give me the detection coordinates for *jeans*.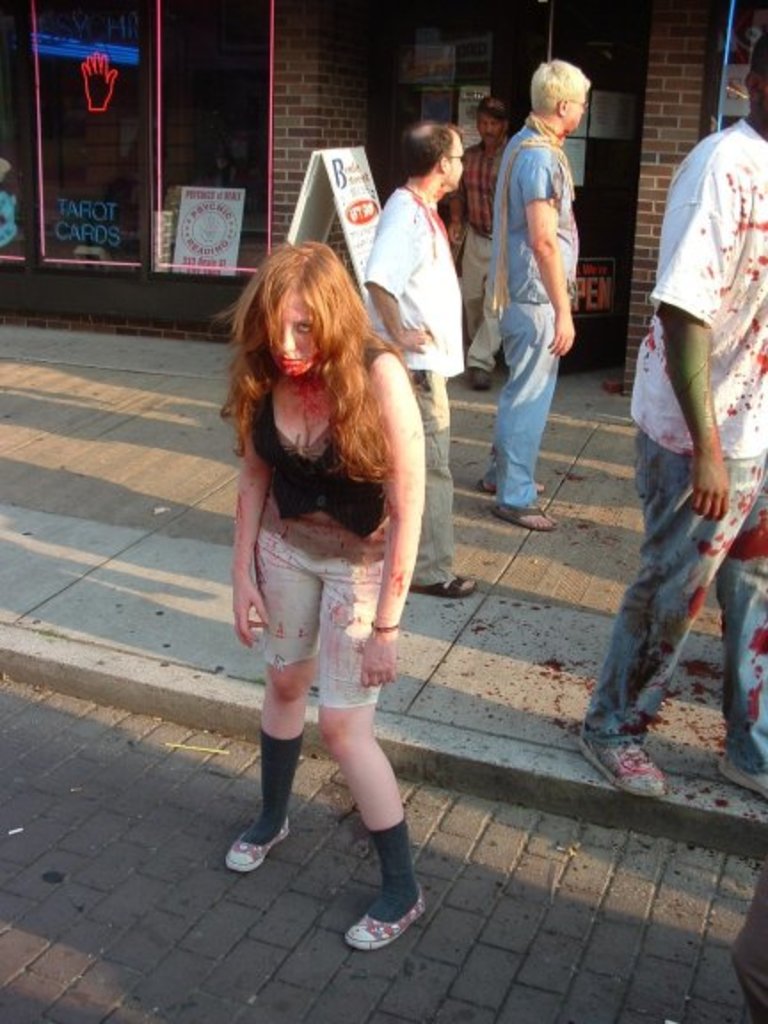
<bbox>608, 421, 741, 752</bbox>.
